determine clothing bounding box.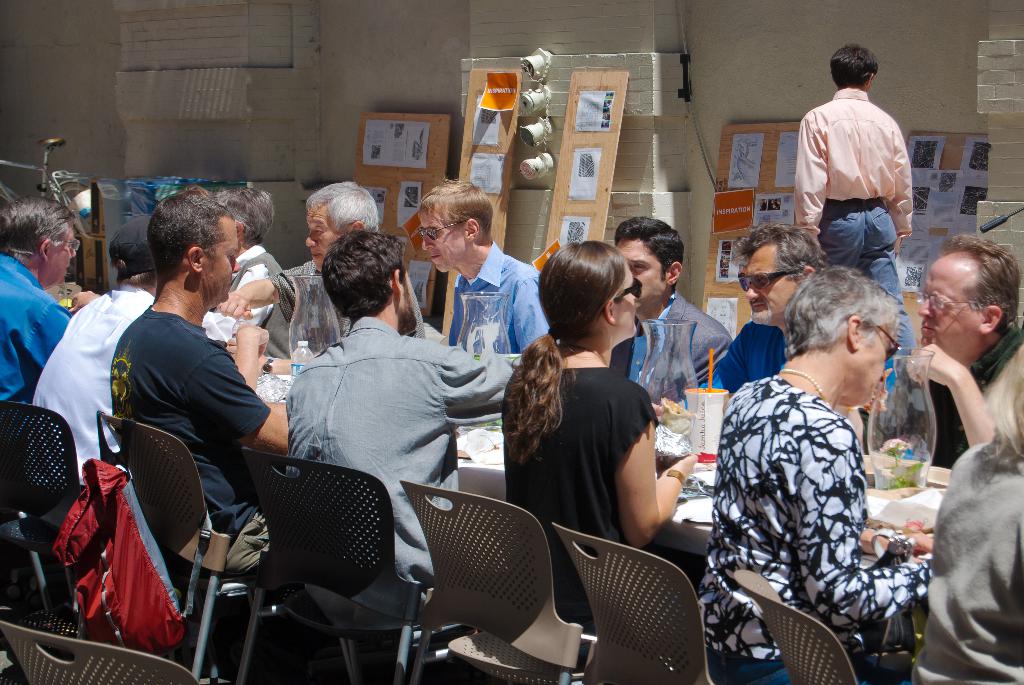
Determined: x1=0, y1=248, x2=79, y2=615.
